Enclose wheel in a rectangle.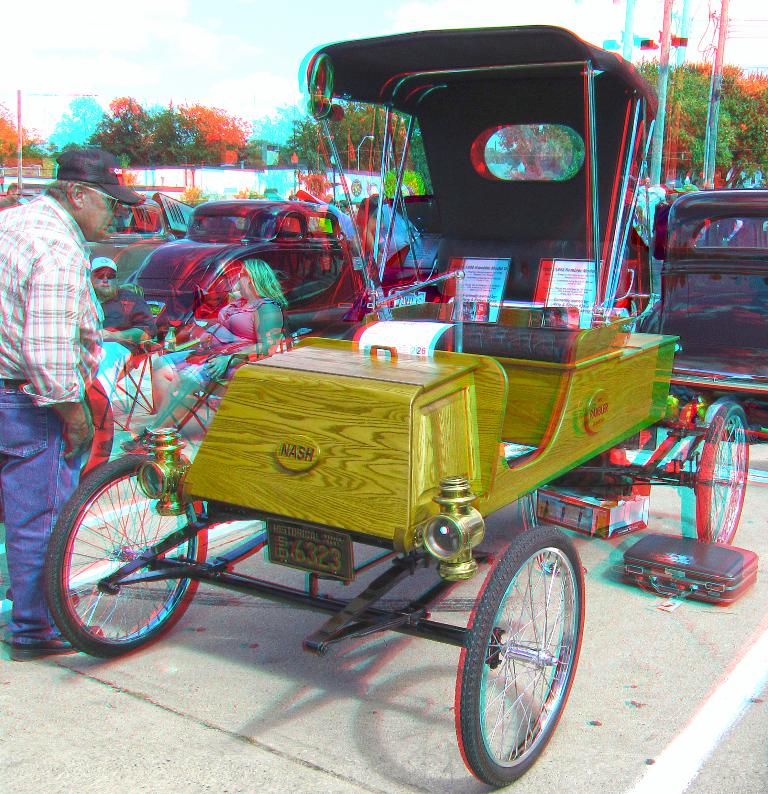
box(452, 531, 585, 765).
